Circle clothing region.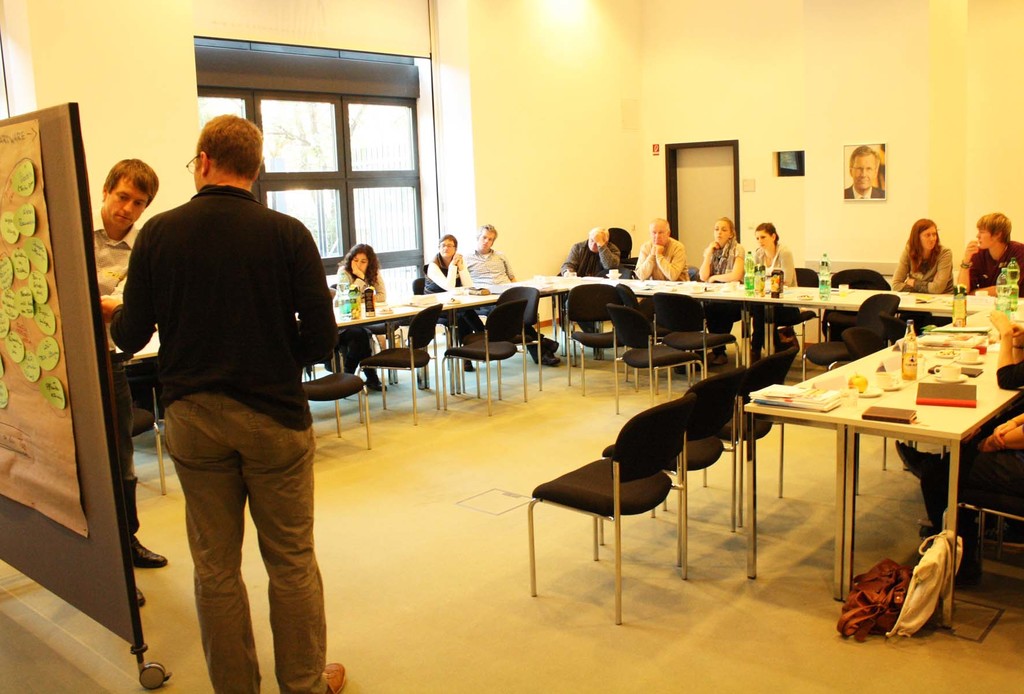
Region: (554, 238, 627, 330).
